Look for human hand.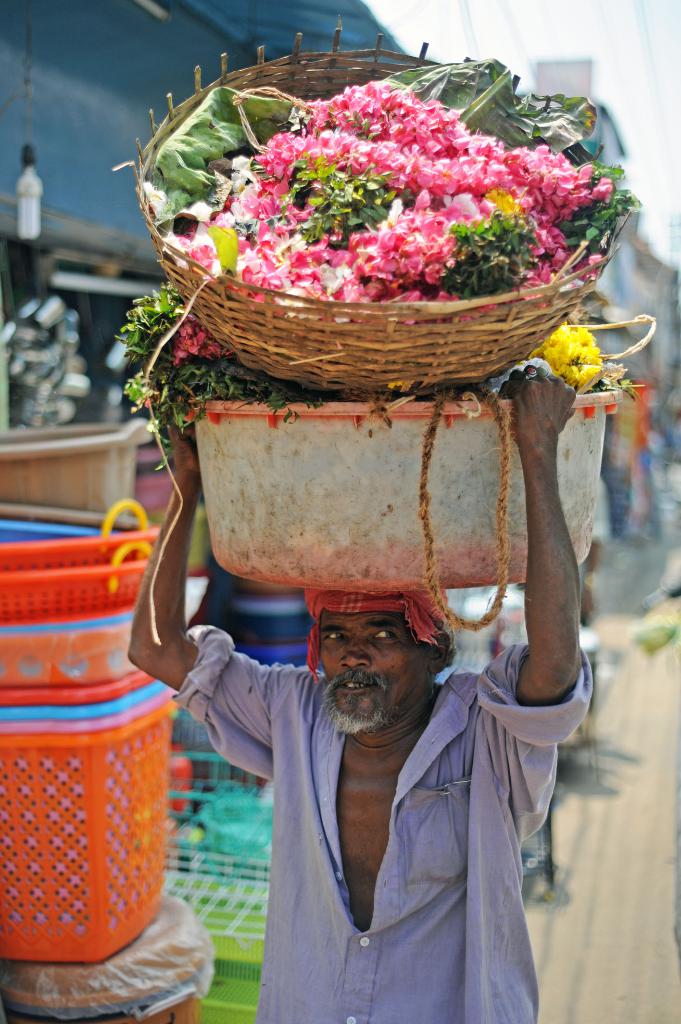
Found: [x1=515, y1=366, x2=576, y2=454].
